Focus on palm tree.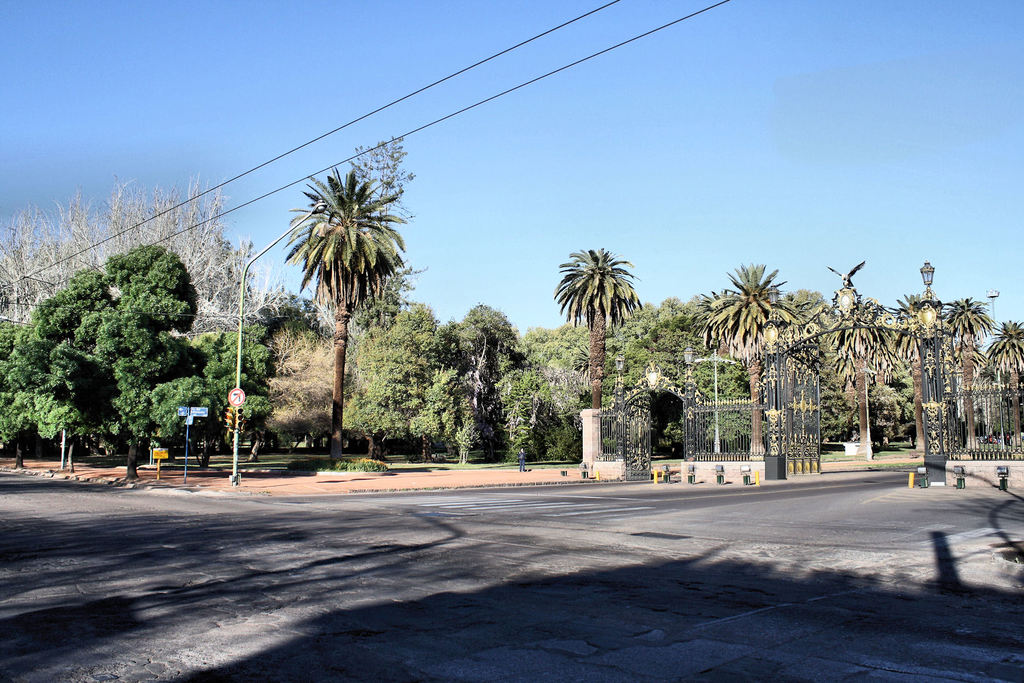
Focused at Rect(561, 248, 634, 485).
